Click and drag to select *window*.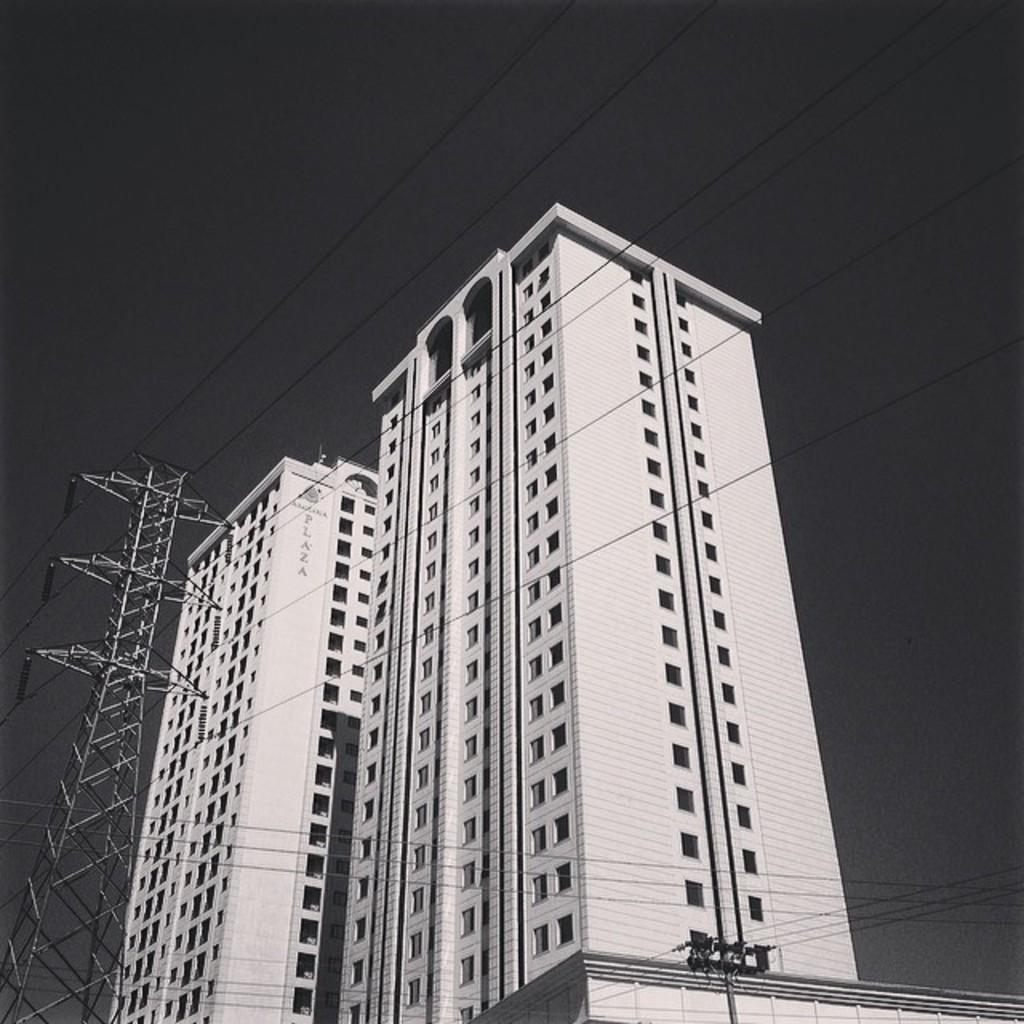
Selection: 629:269:645:283.
